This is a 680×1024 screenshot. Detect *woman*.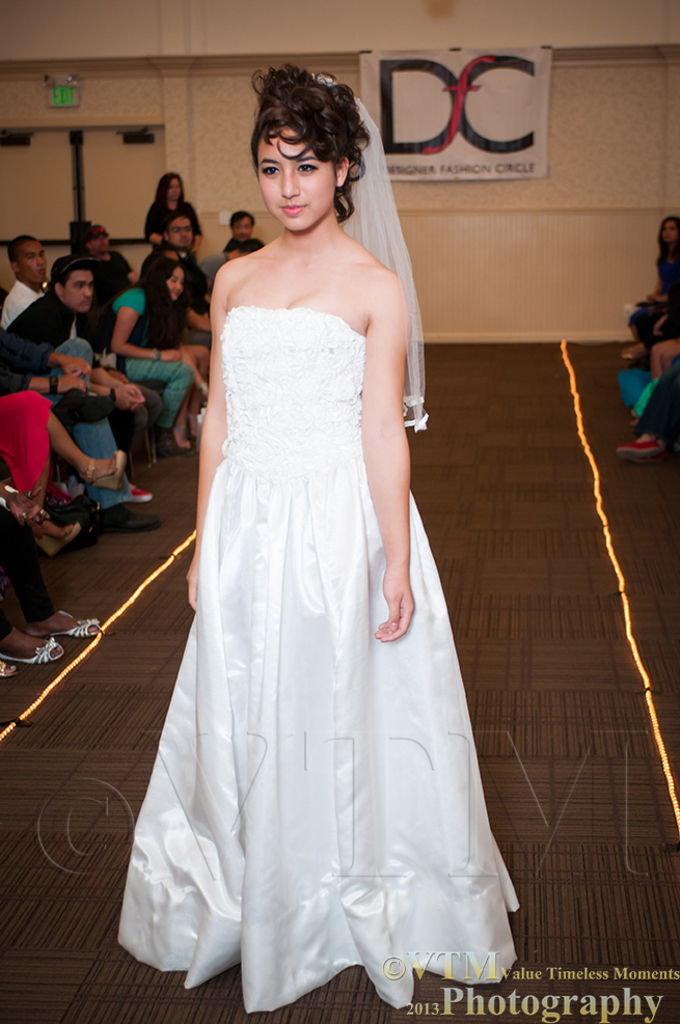
[107,259,208,454].
